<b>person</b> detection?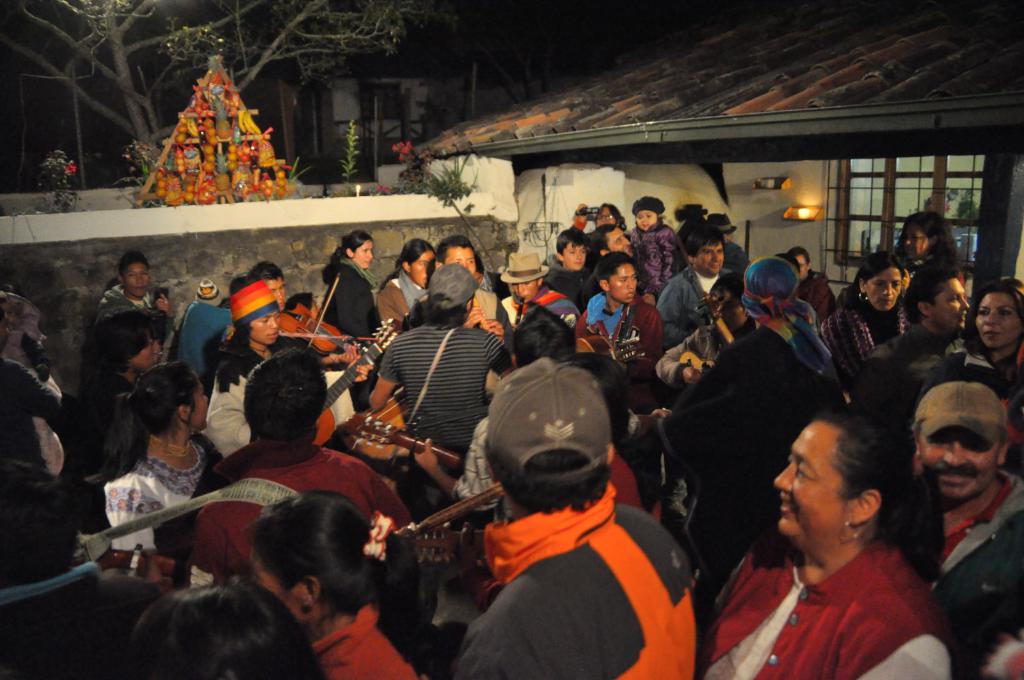
<box>316,224,371,360</box>
